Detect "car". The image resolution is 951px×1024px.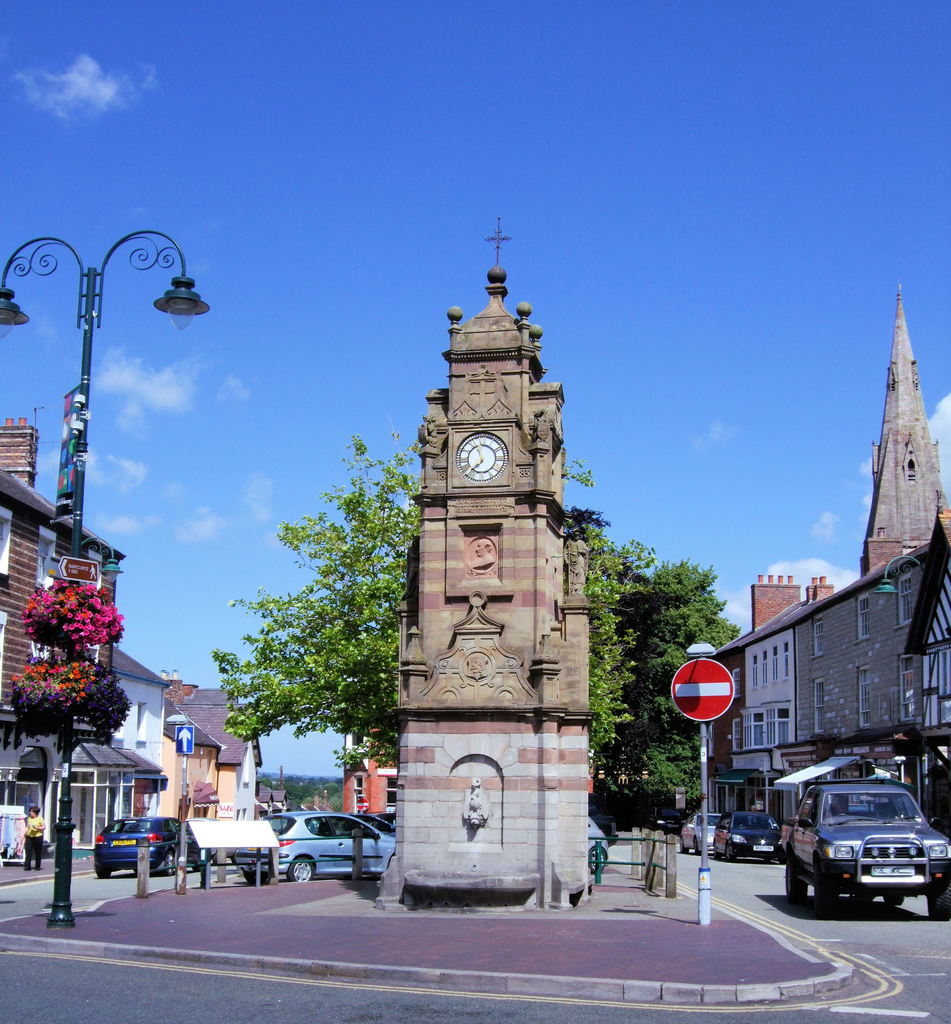
crop(681, 811, 723, 856).
